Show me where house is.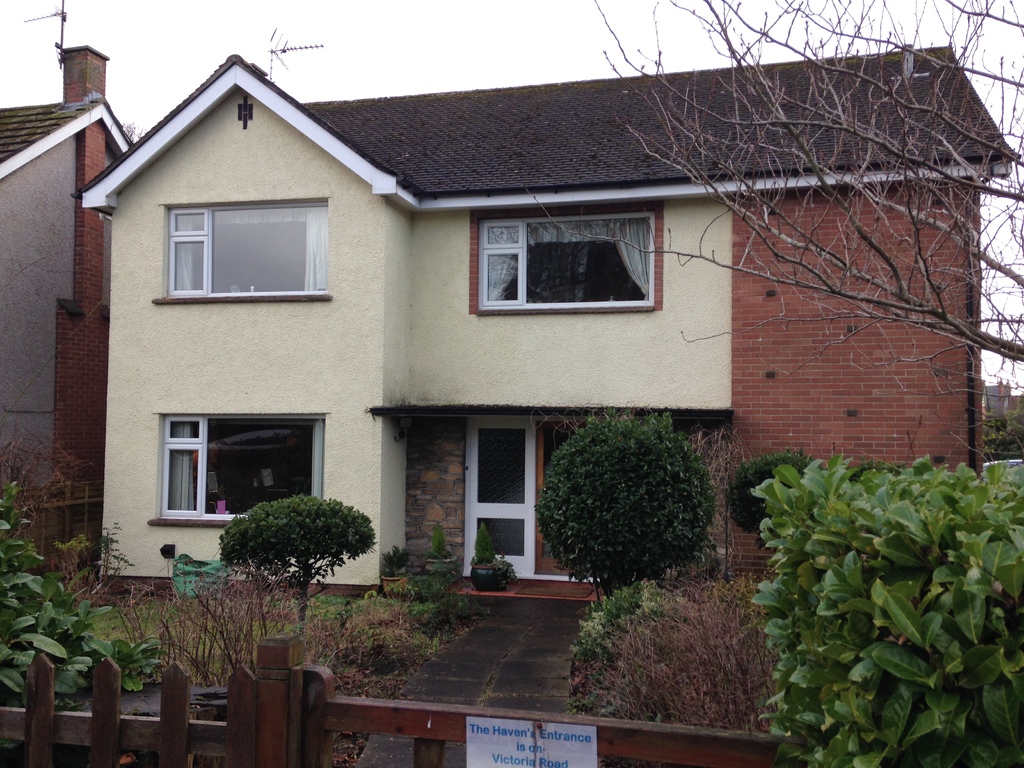
house is at l=86, t=41, r=1007, b=591.
